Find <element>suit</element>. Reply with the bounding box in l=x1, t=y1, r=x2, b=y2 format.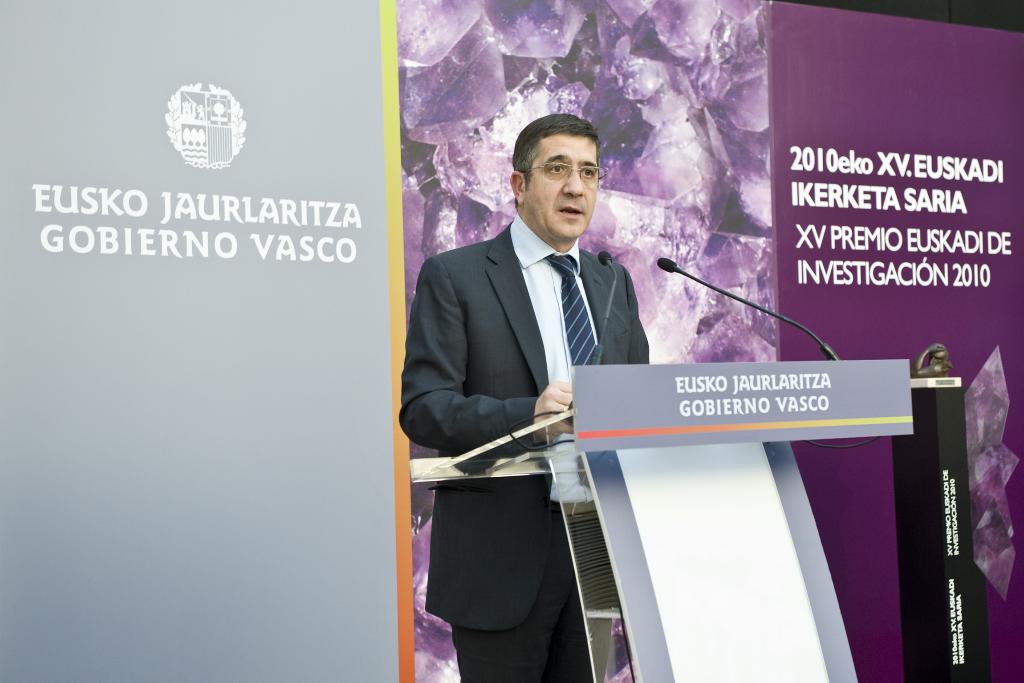
l=403, t=132, r=668, b=663.
